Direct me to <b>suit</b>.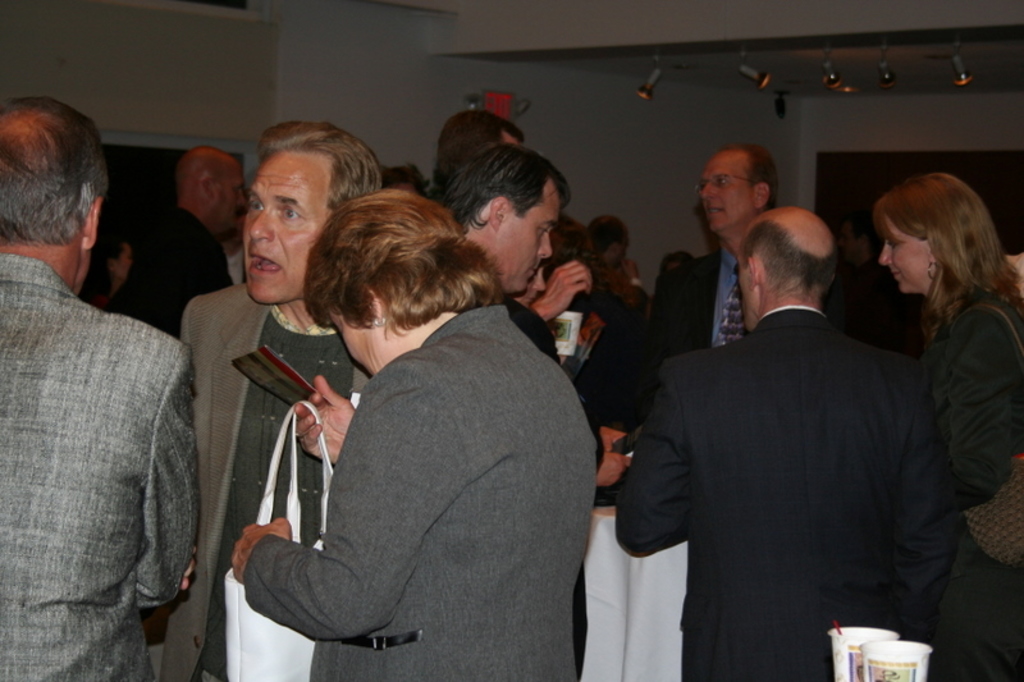
Direction: 613 306 961 681.
